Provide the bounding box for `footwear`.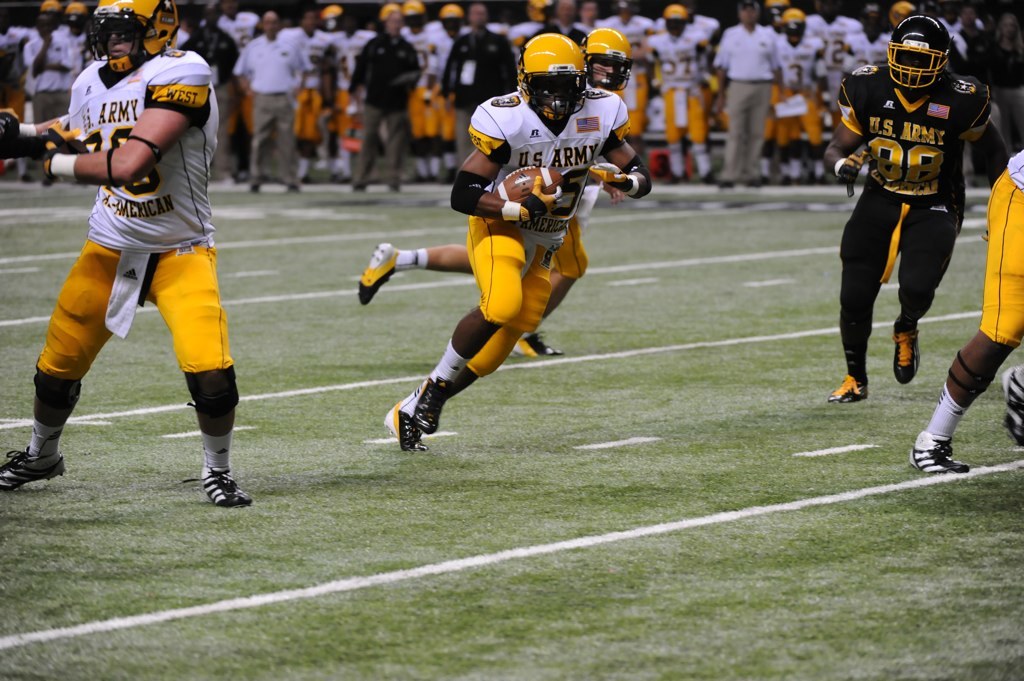
Rect(382, 402, 430, 452).
